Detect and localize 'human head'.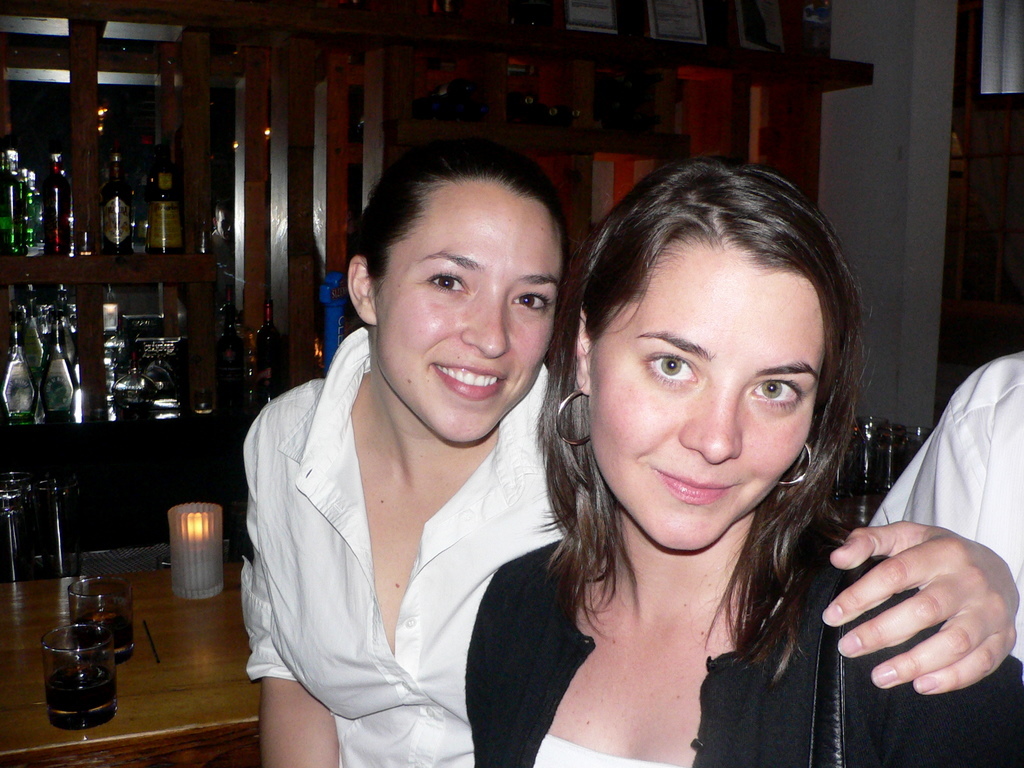
Localized at [left=556, top=158, right=868, bottom=554].
